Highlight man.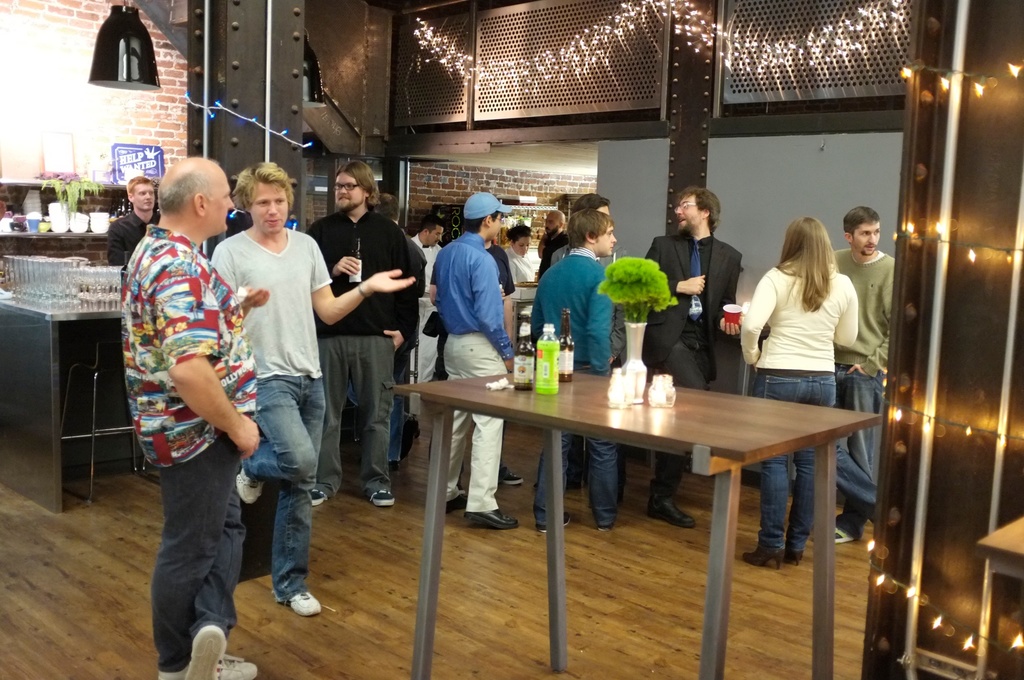
Highlighted region: crop(531, 207, 623, 544).
